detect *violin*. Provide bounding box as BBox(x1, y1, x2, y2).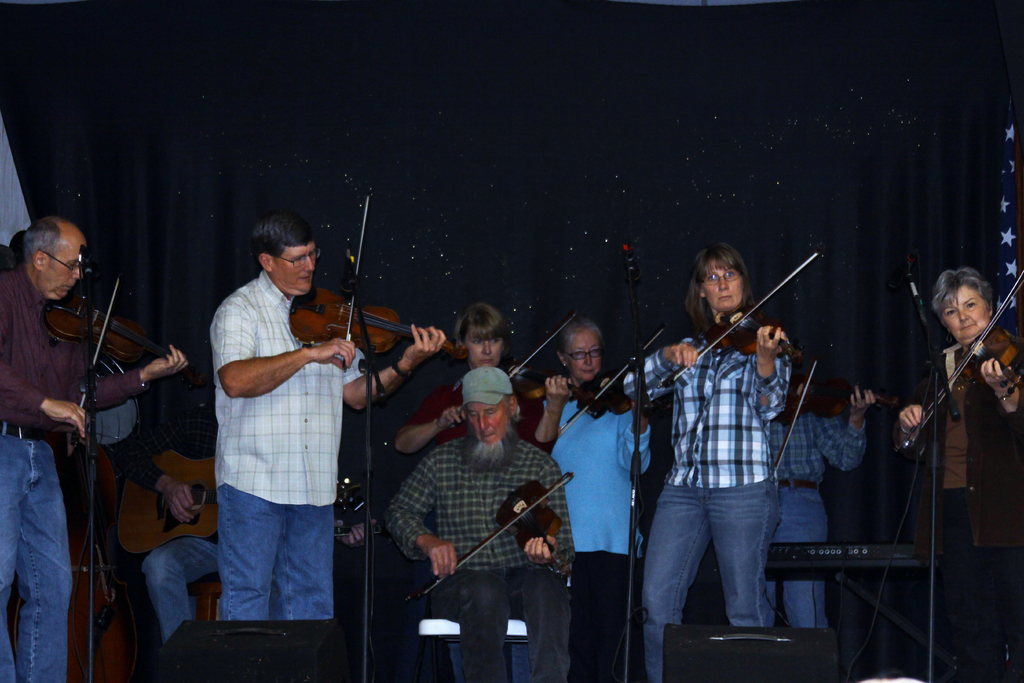
BBox(773, 347, 903, 474).
